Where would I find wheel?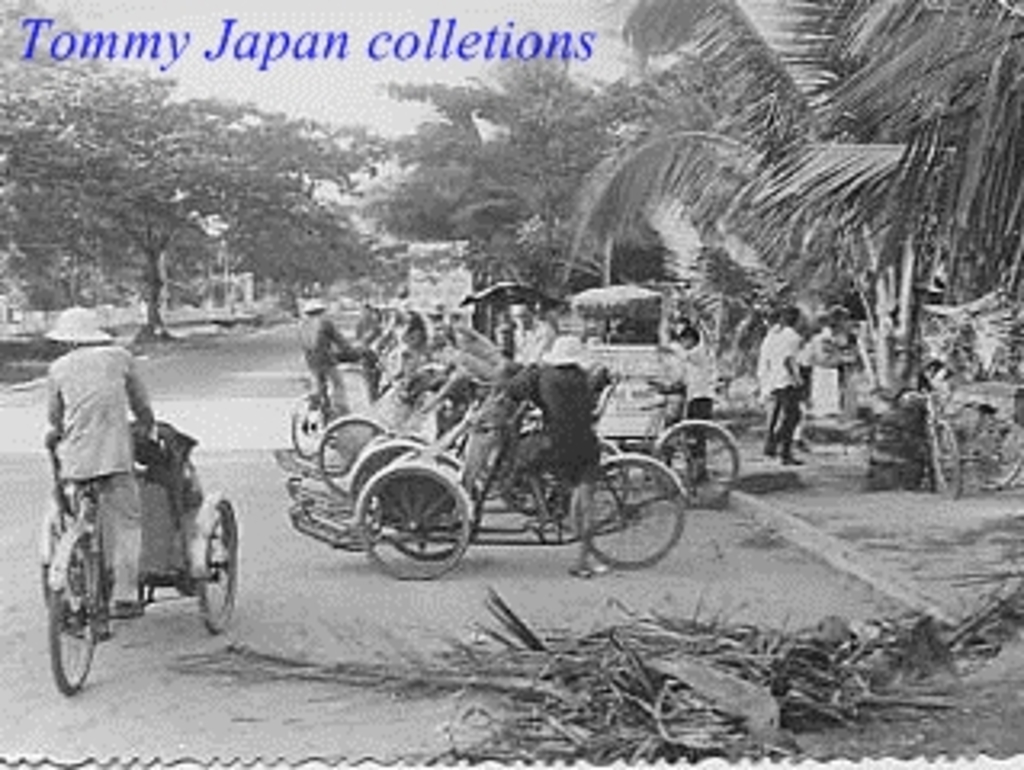
At [42,520,100,693].
